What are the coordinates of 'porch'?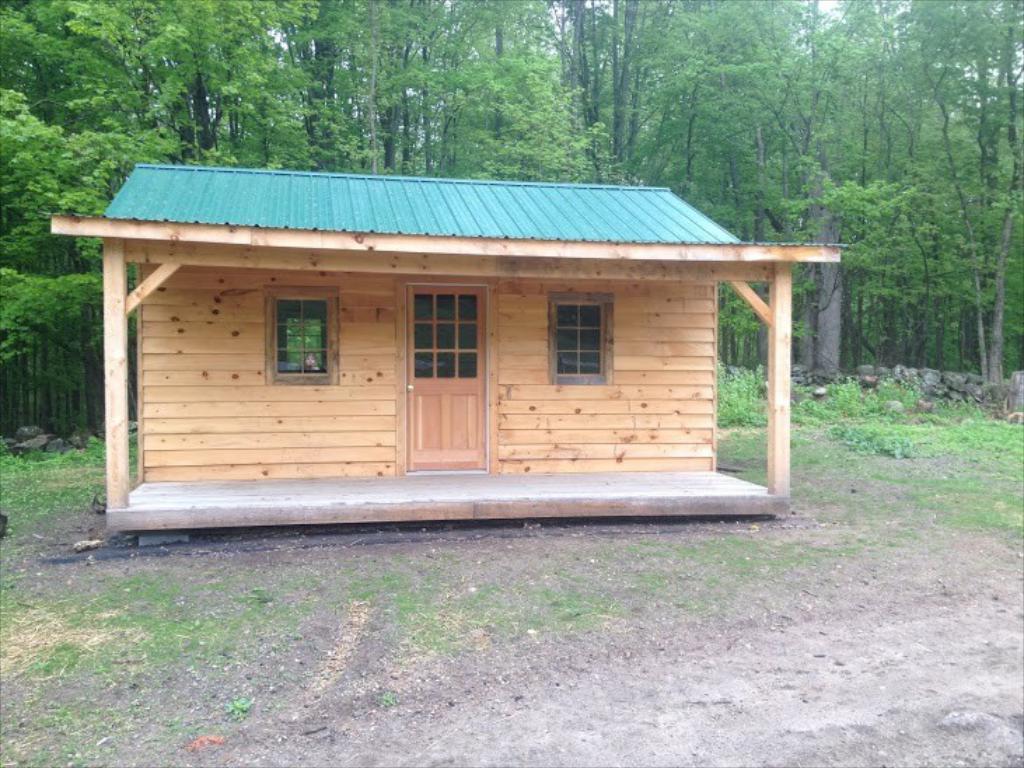
88,353,817,533.
